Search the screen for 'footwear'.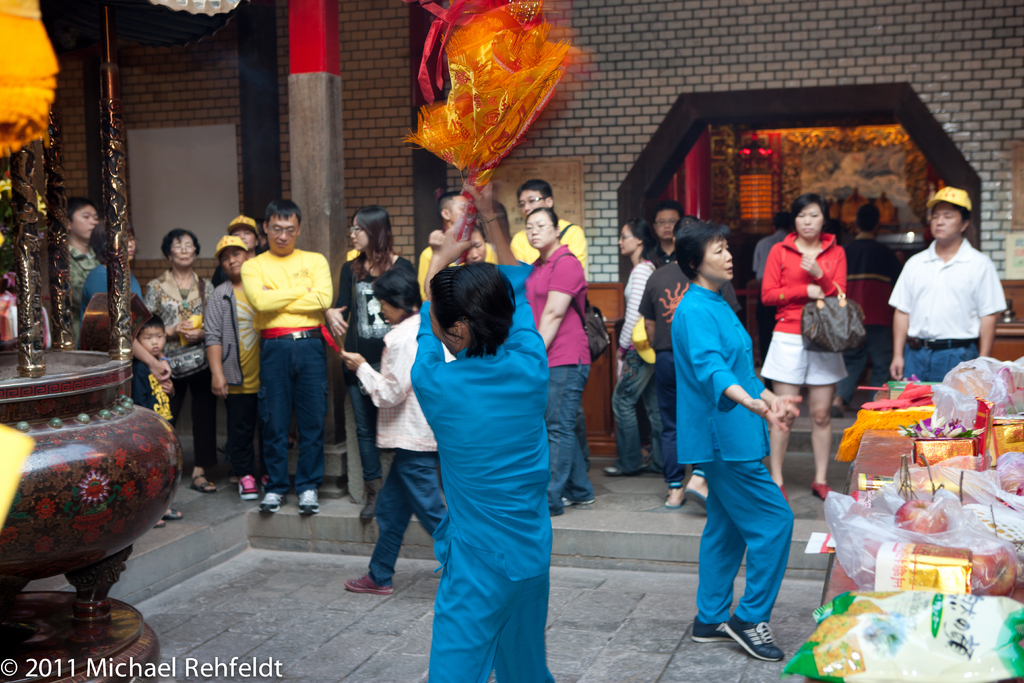
Found at left=552, top=488, right=594, bottom=507.
